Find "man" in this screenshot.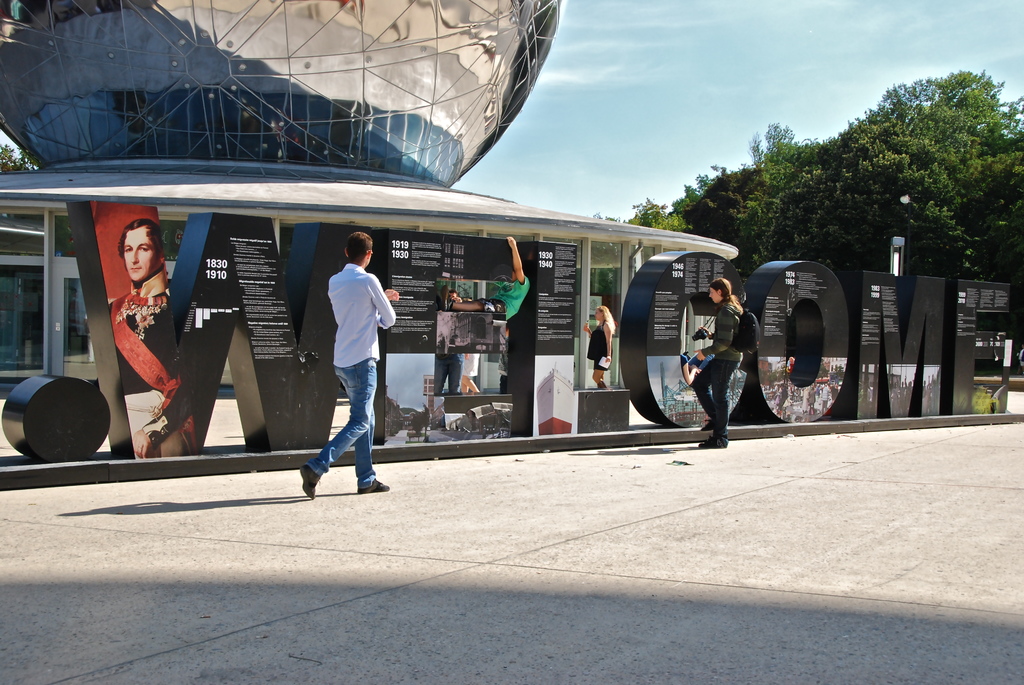
The bounding box for "man" is 436:290:465:392.
